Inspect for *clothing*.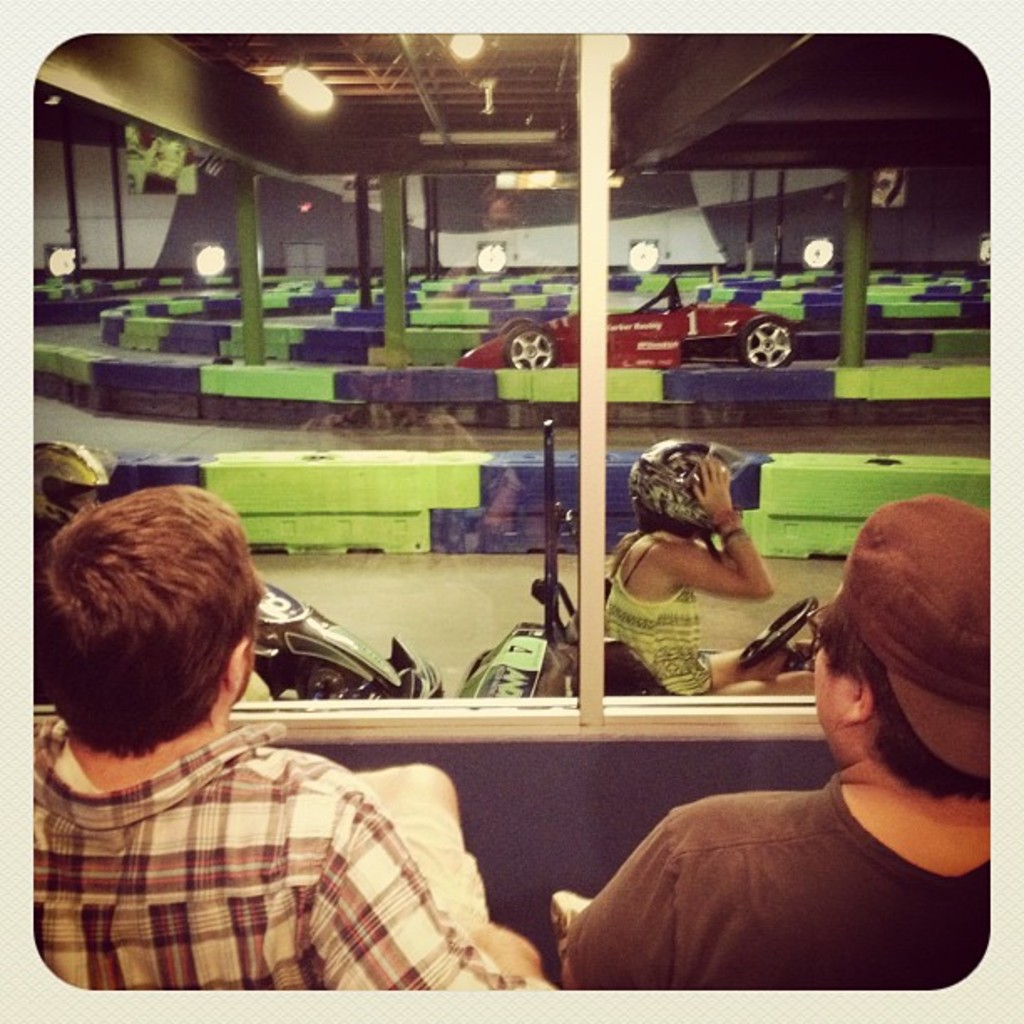
Inspection: bbox(28, 721, 524, 991).
